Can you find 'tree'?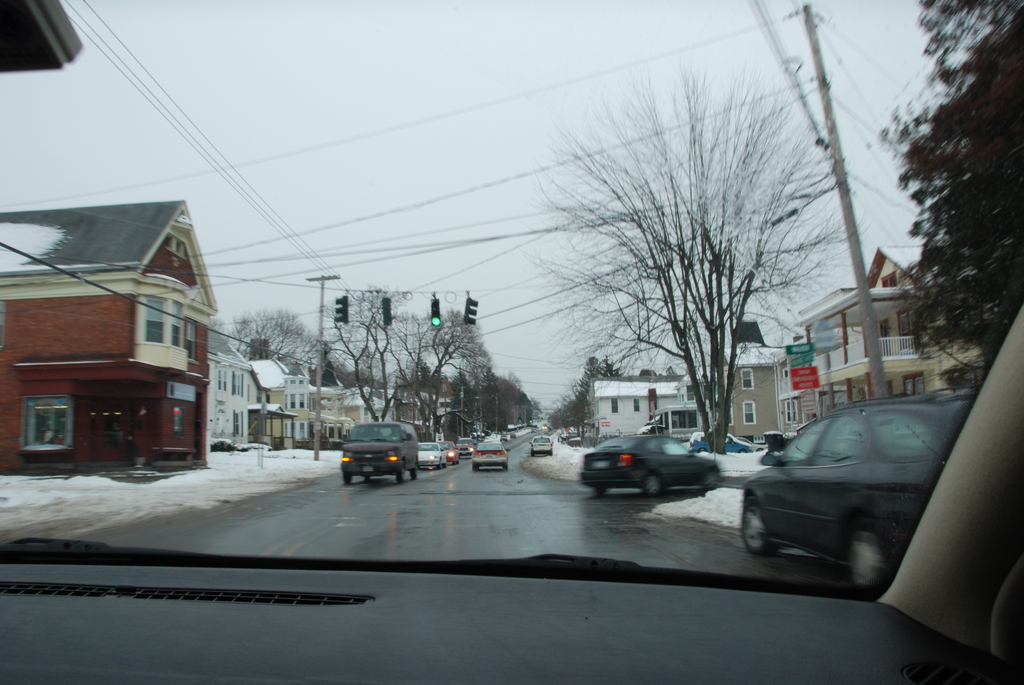
Yes, bounding box: rect(449, 337, 516, 441).
